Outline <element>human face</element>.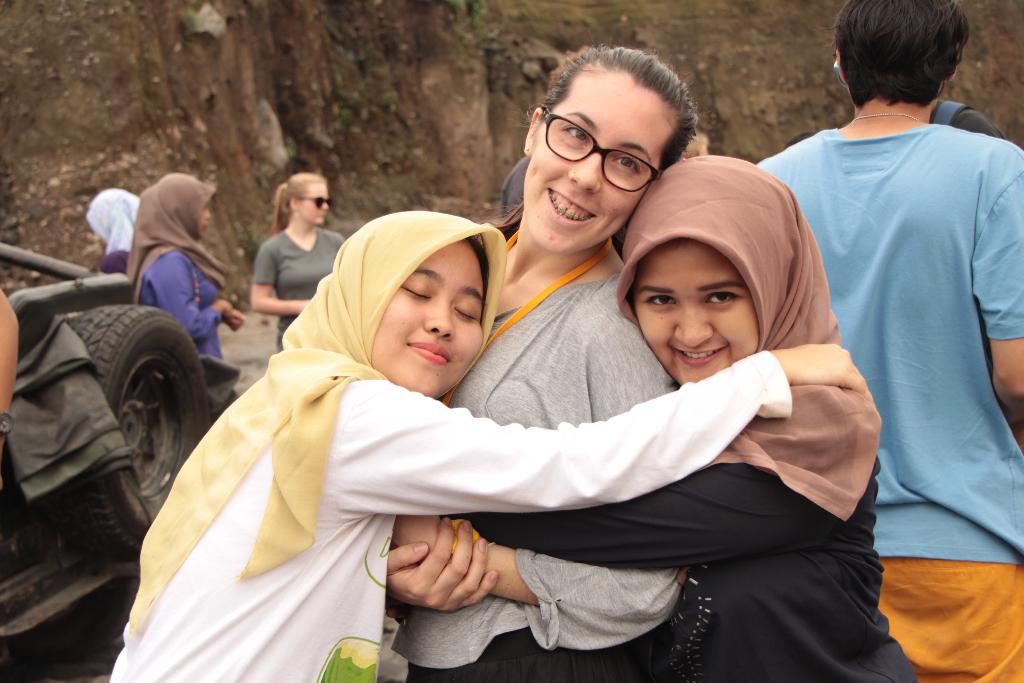
Outline: region(633, 240, 760, 383).
